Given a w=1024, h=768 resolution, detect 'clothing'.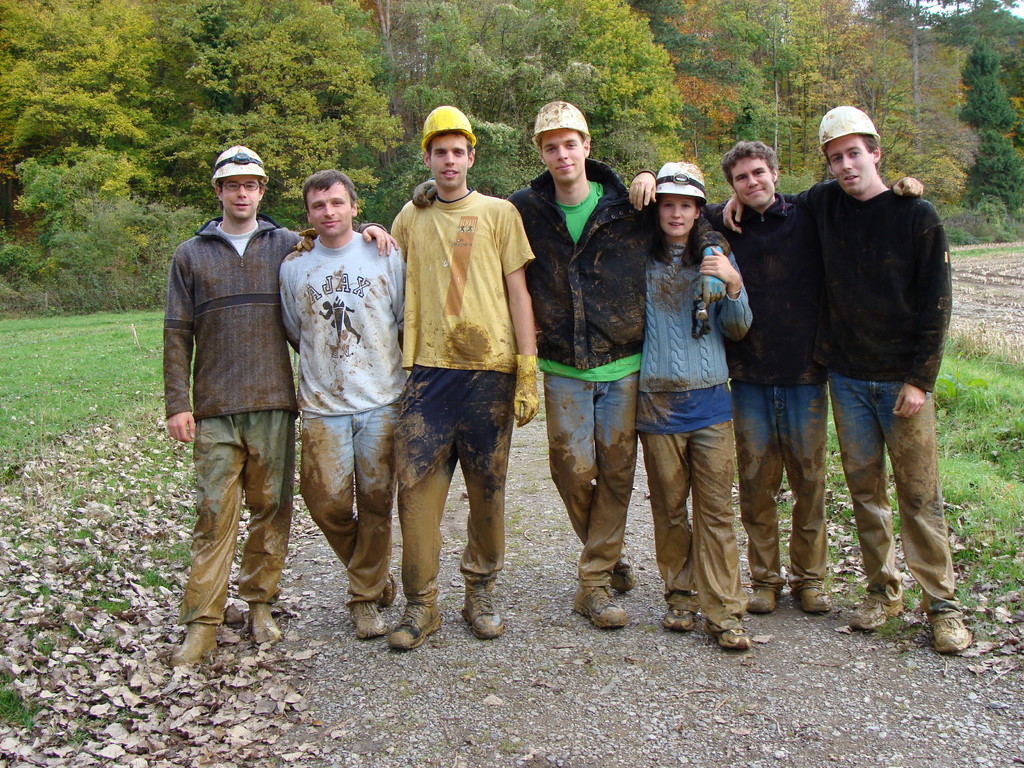
<bbox>273, 236, 394, 605</bbox>.
